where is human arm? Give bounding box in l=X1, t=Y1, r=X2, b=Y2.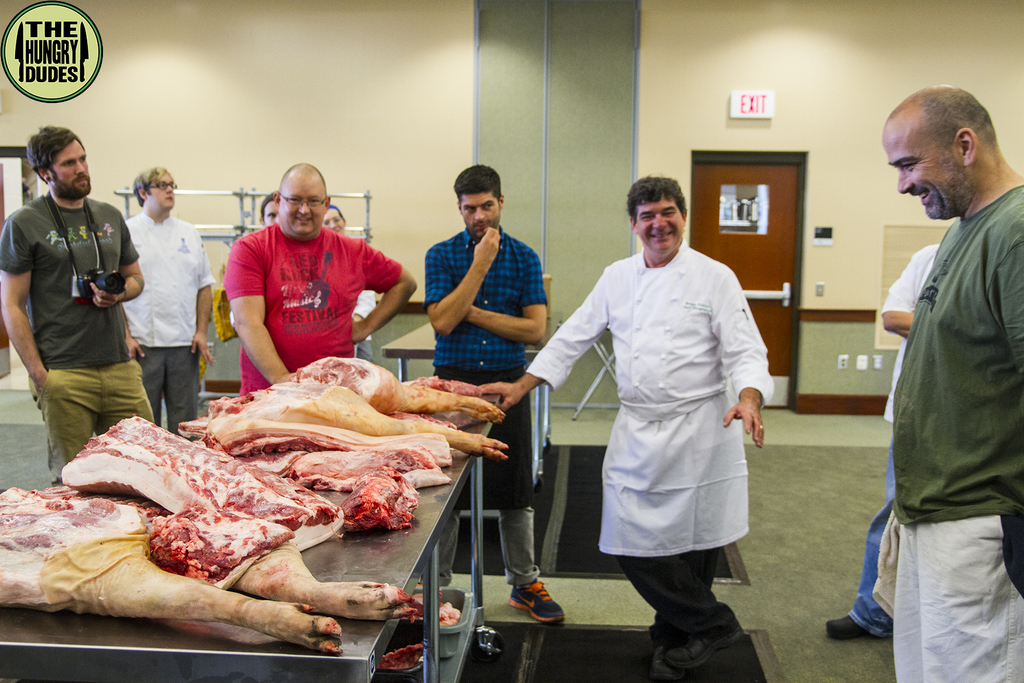
l=478, t=270, r=609, b=415.
